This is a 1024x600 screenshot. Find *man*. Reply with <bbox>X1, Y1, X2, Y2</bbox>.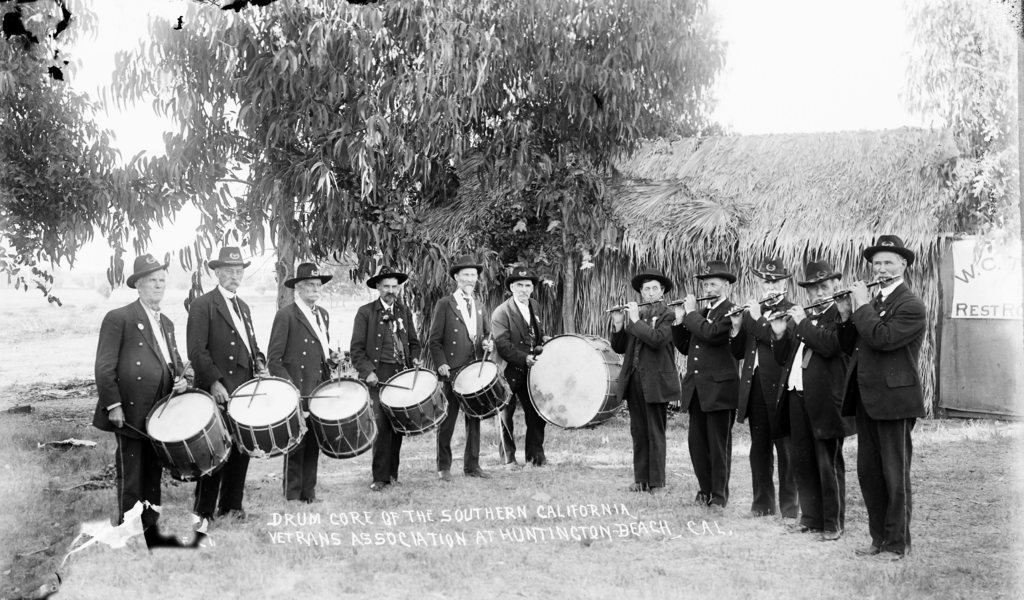
<bbox>841, 238, 936, 560</bbox>.
